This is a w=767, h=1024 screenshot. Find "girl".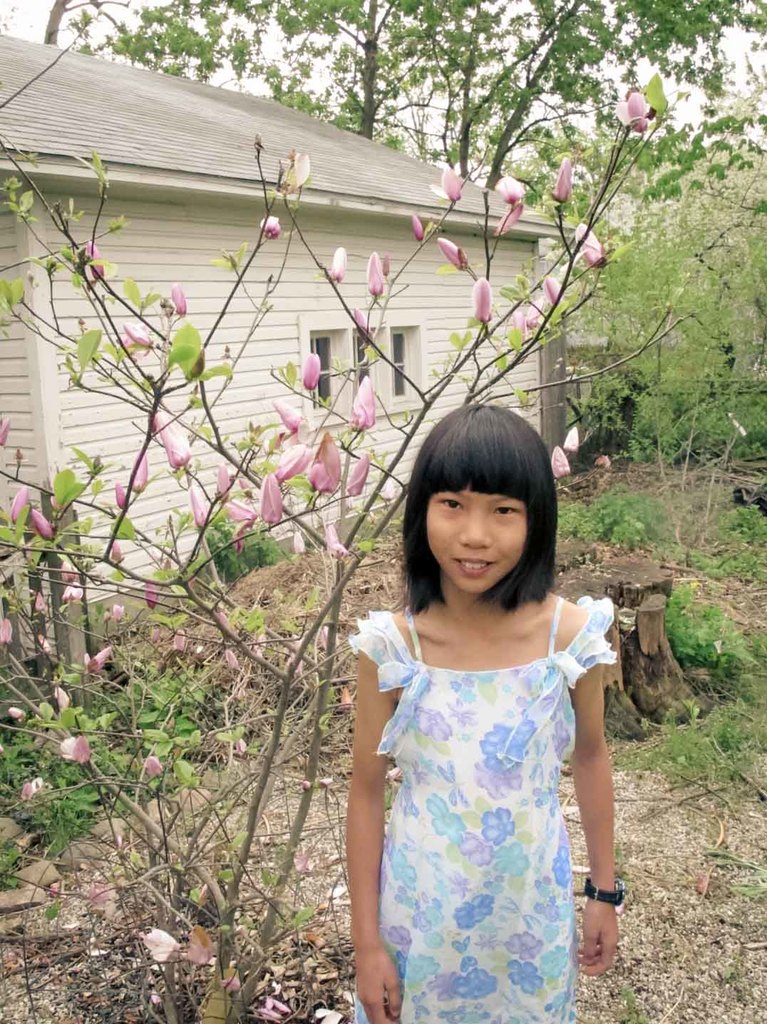
Bounding box: pyautogui.locateOnScreen(338, 401, 624, 1023).
